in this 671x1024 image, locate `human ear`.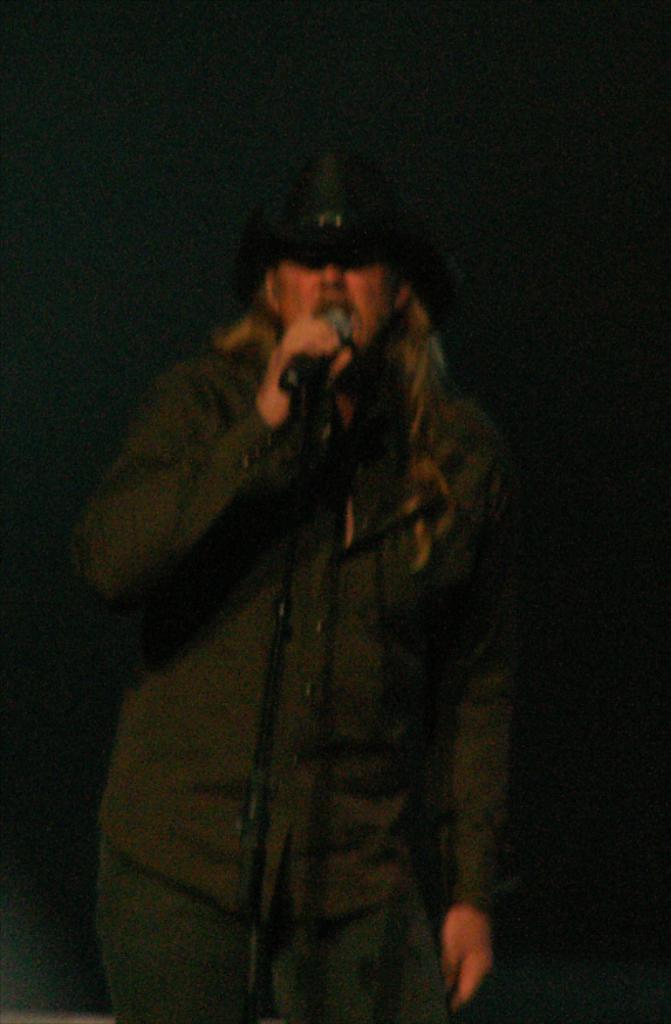
Bounding box: region(265, 272, 281, 314).
